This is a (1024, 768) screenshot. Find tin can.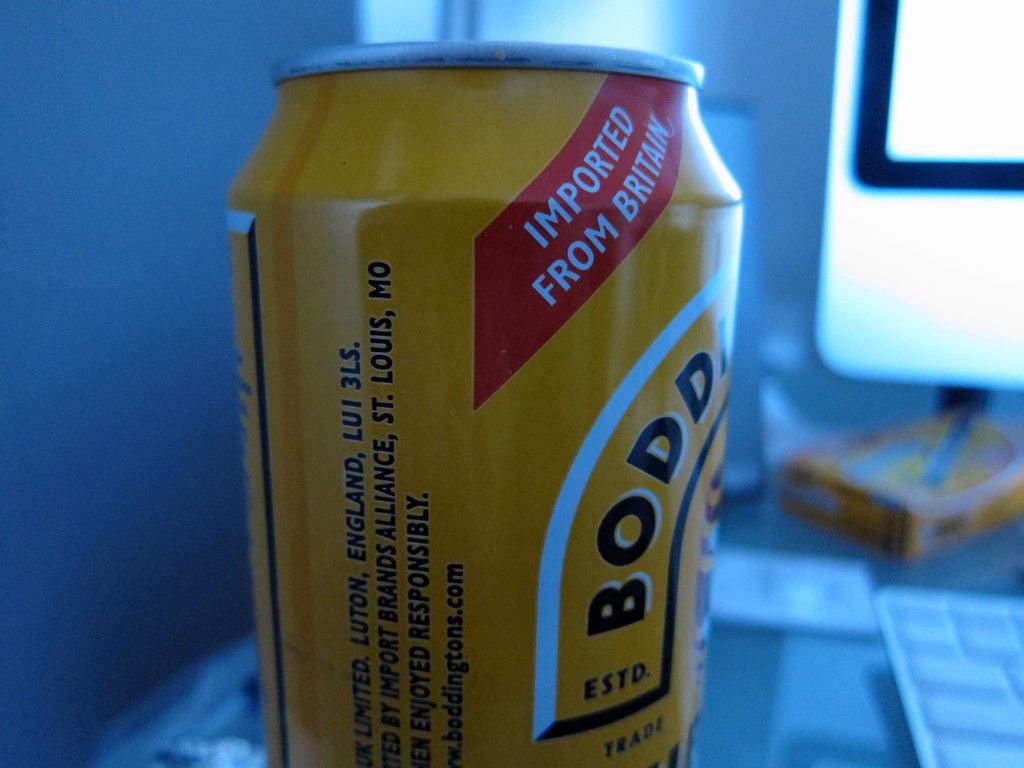
Bounding box: bbox(228, 38, 746, 766).
